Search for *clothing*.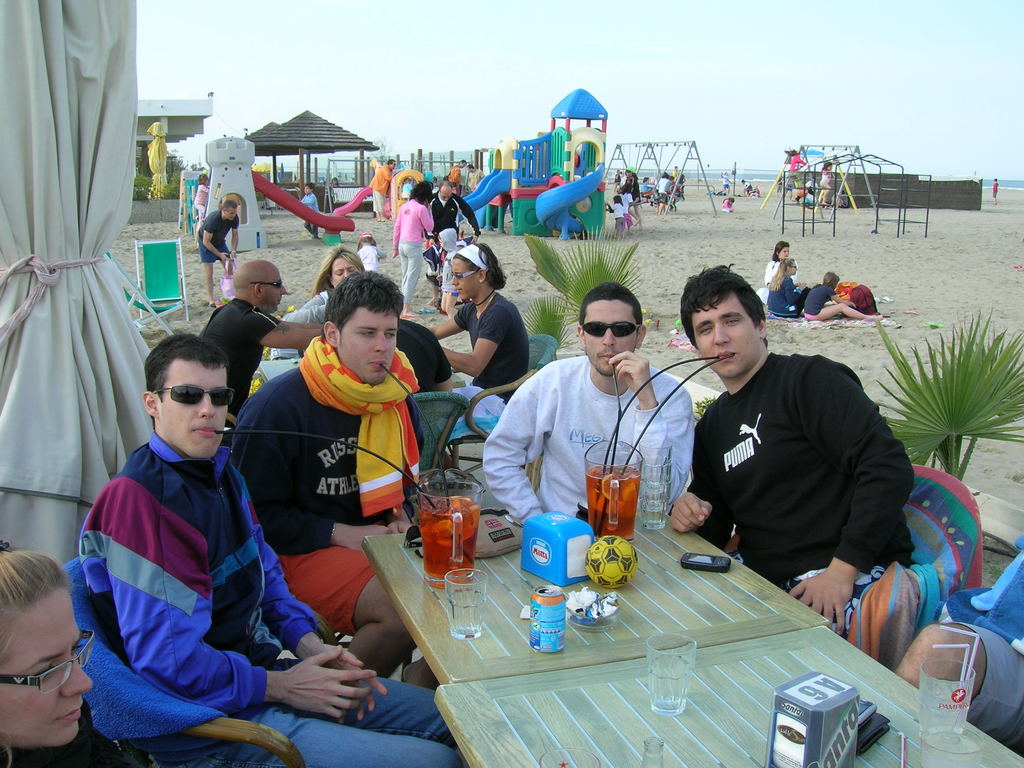
Found at (231,334,425,641).
